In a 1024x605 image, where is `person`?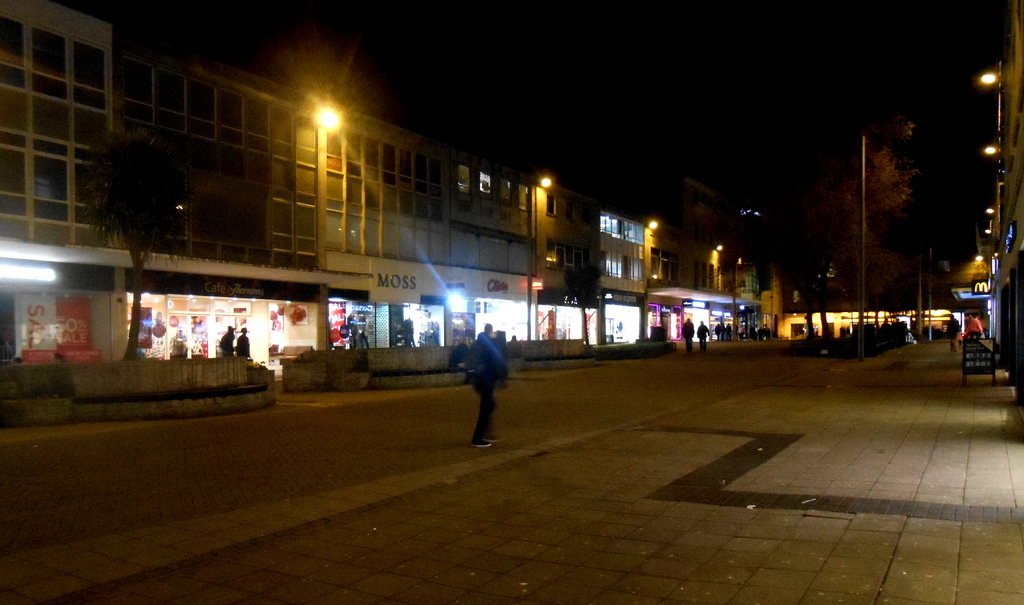
[736, 320, 748, 340].
